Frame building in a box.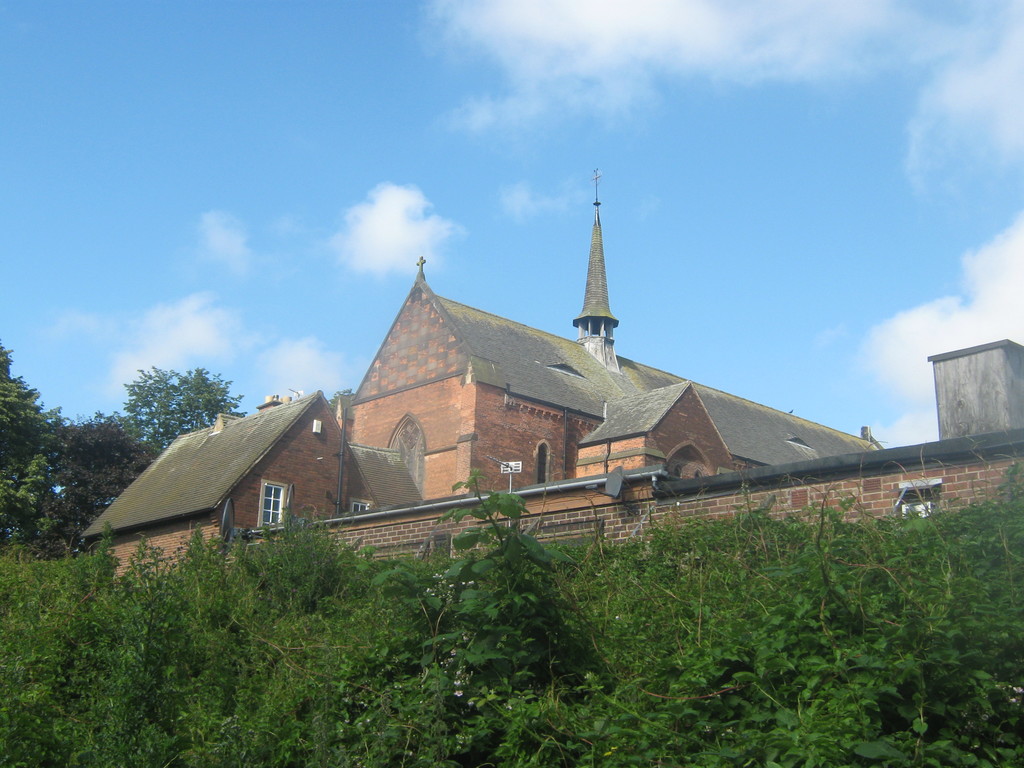
82/166/1023/570.
